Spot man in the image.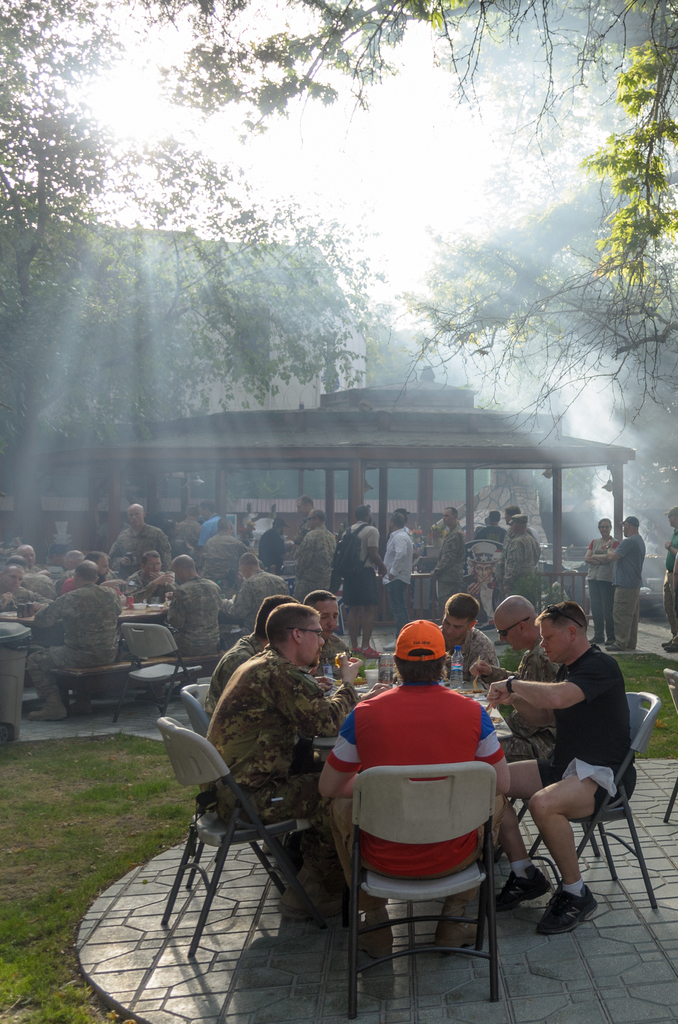
man found at select_region(178, 504, 199, 546).
